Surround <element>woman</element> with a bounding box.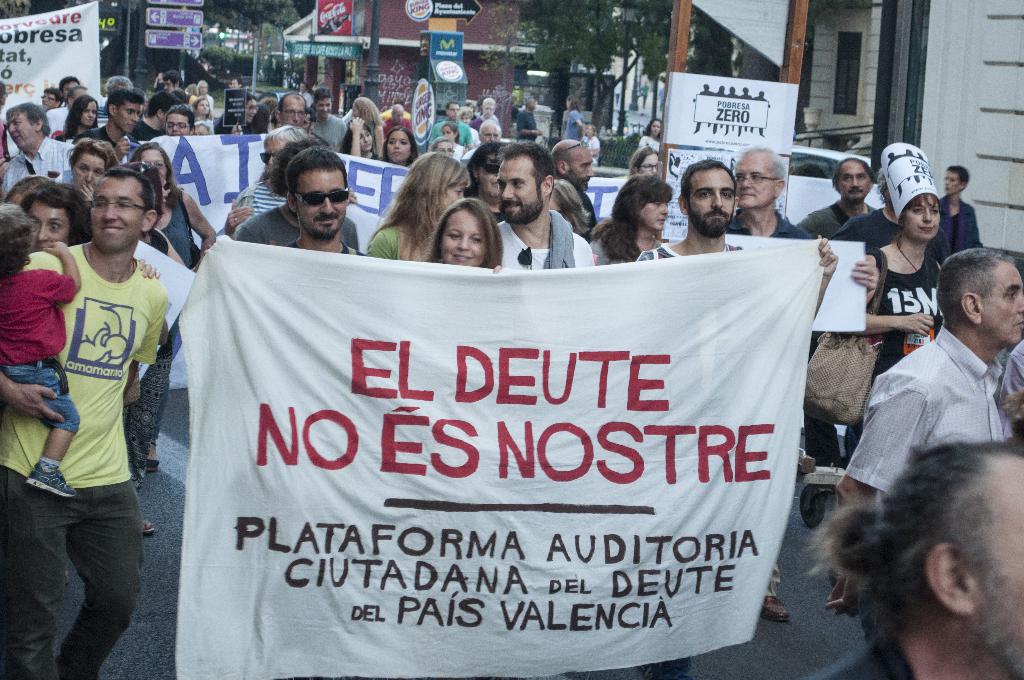
bbox(627, 145, 662, 179).
